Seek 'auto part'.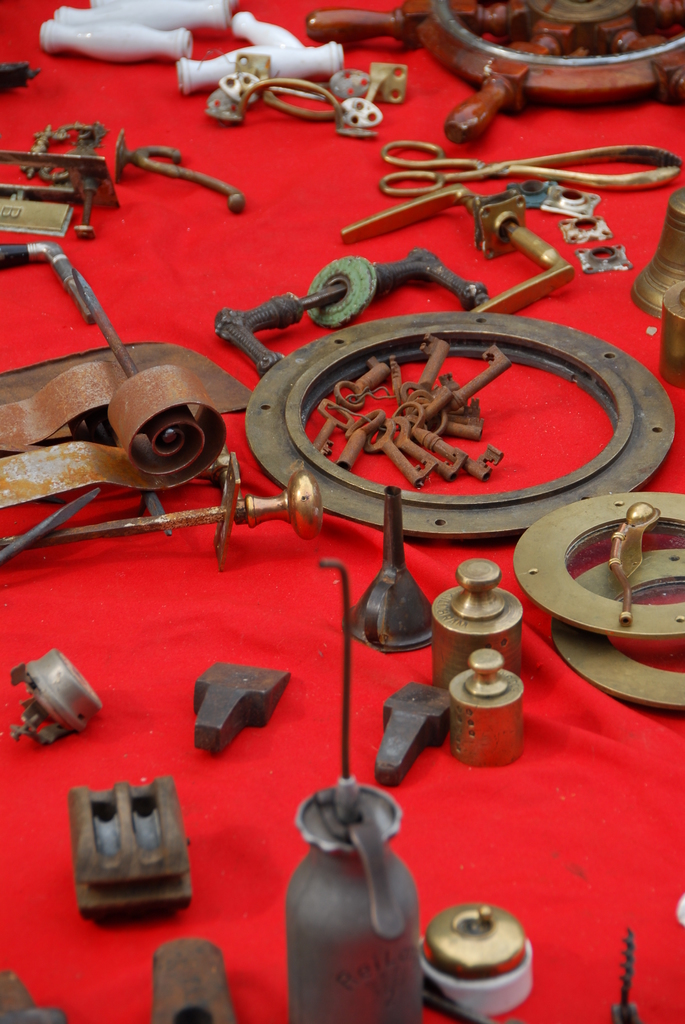
<region>558, 211, 611, 240</region>.
